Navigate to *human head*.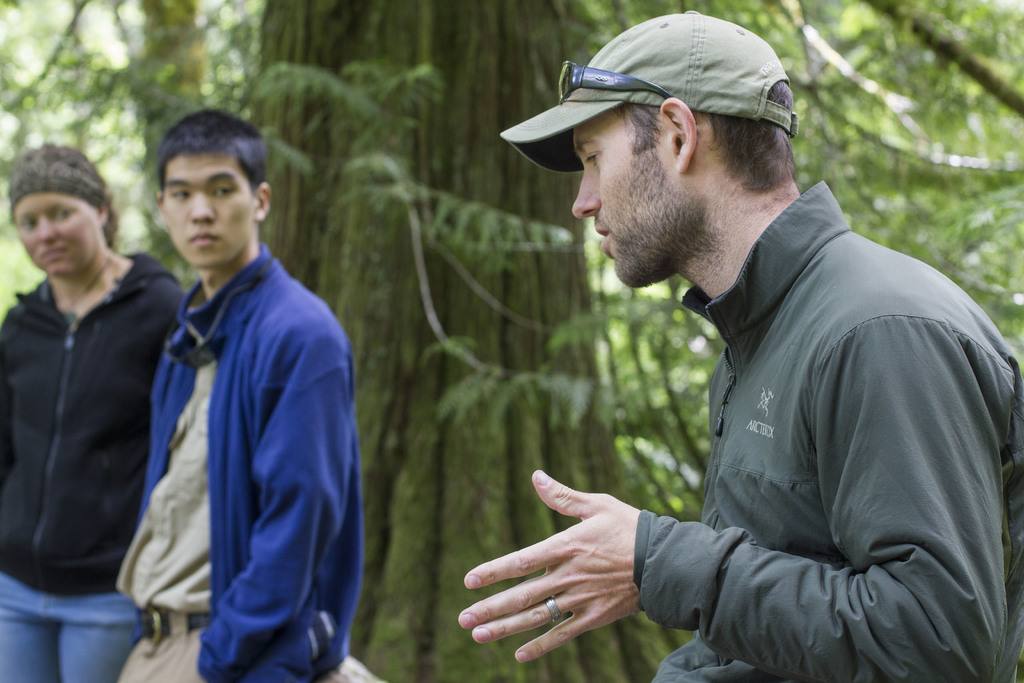
Navigation target: [x1=8, y1=144, x2=116, y2=278].
